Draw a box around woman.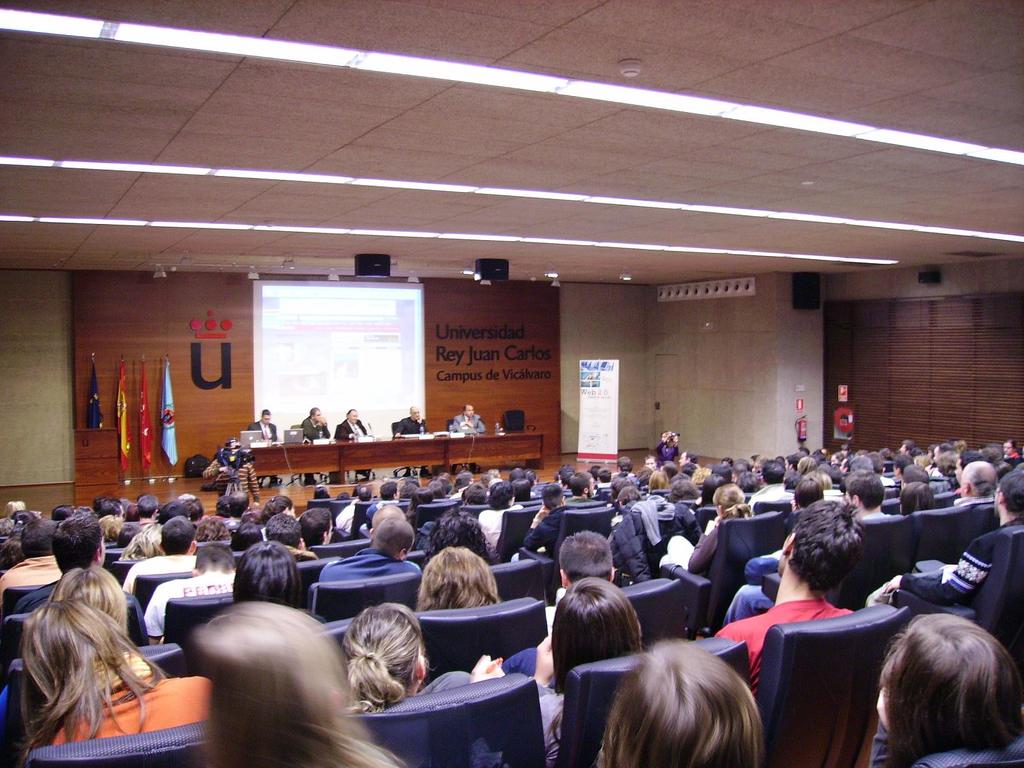
bbox(513, 479, 534, 503).
